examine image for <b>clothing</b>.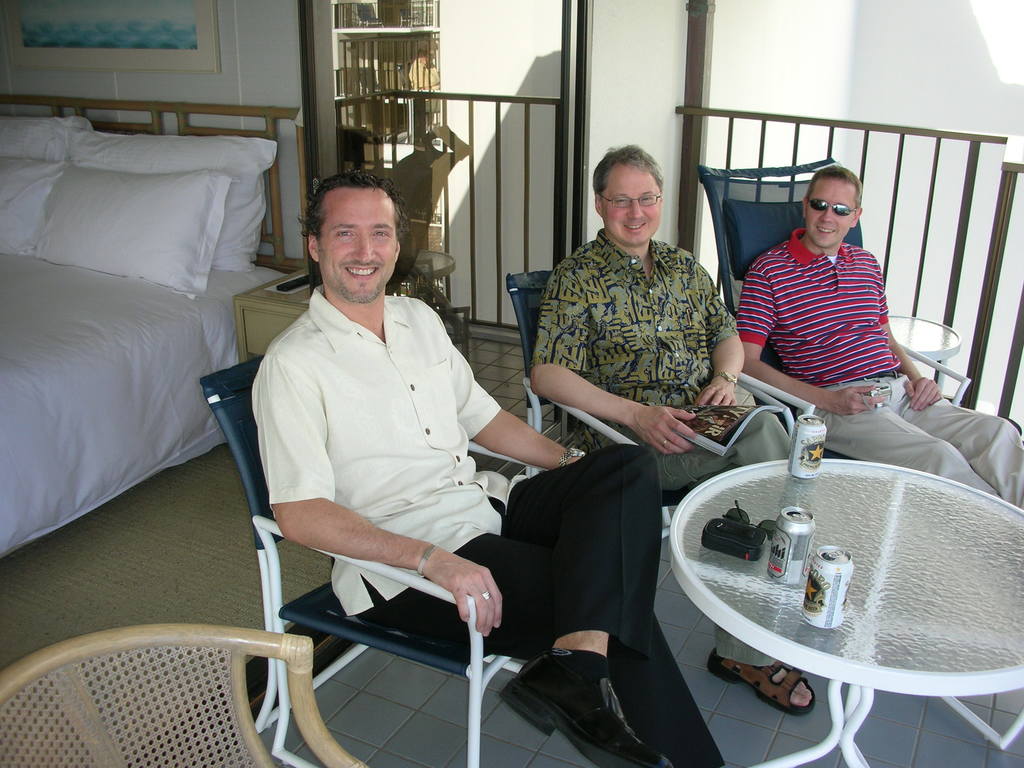
Examination result: <box>531,228,790,685</box>.
